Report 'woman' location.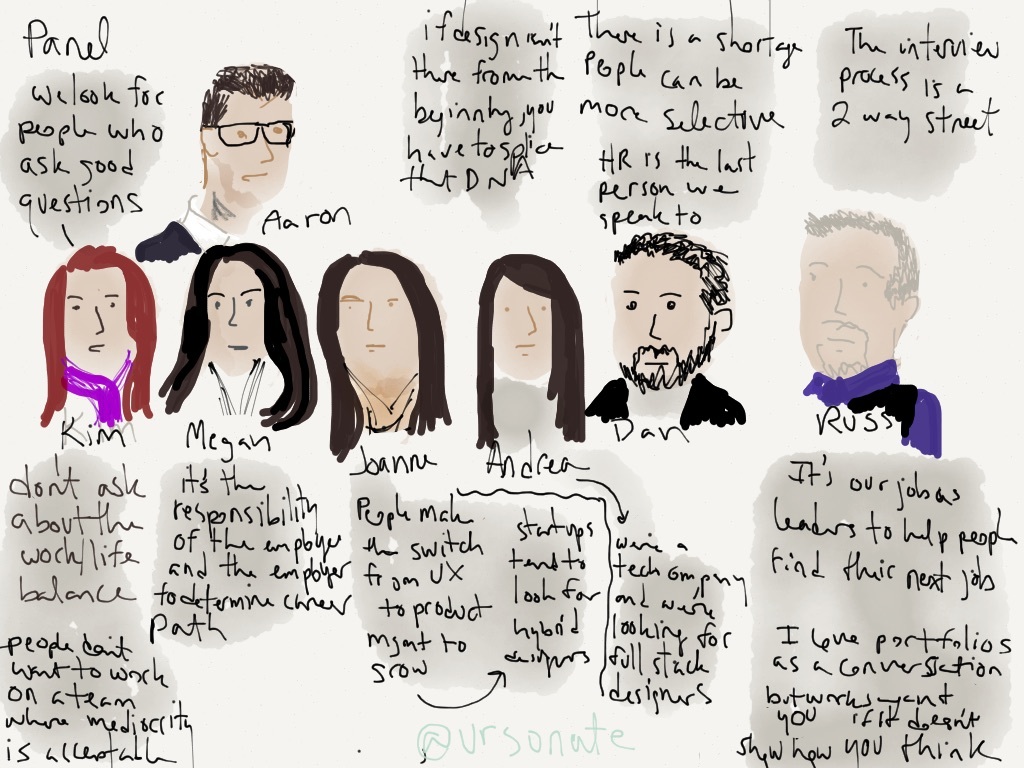
Report: bbox(153, 240, 319, 431).
